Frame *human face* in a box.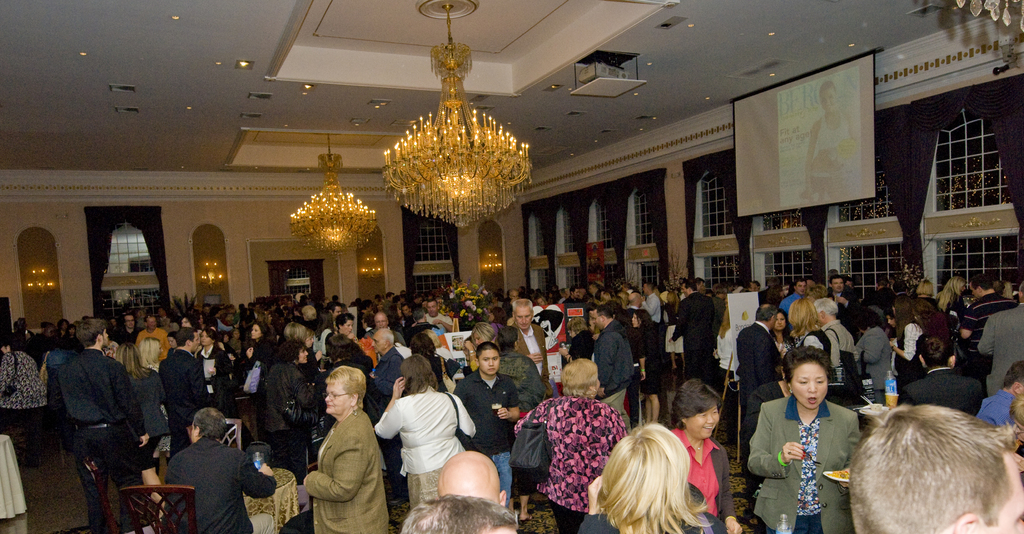
(x1=796, y1=280, x2=806, y2=295).
